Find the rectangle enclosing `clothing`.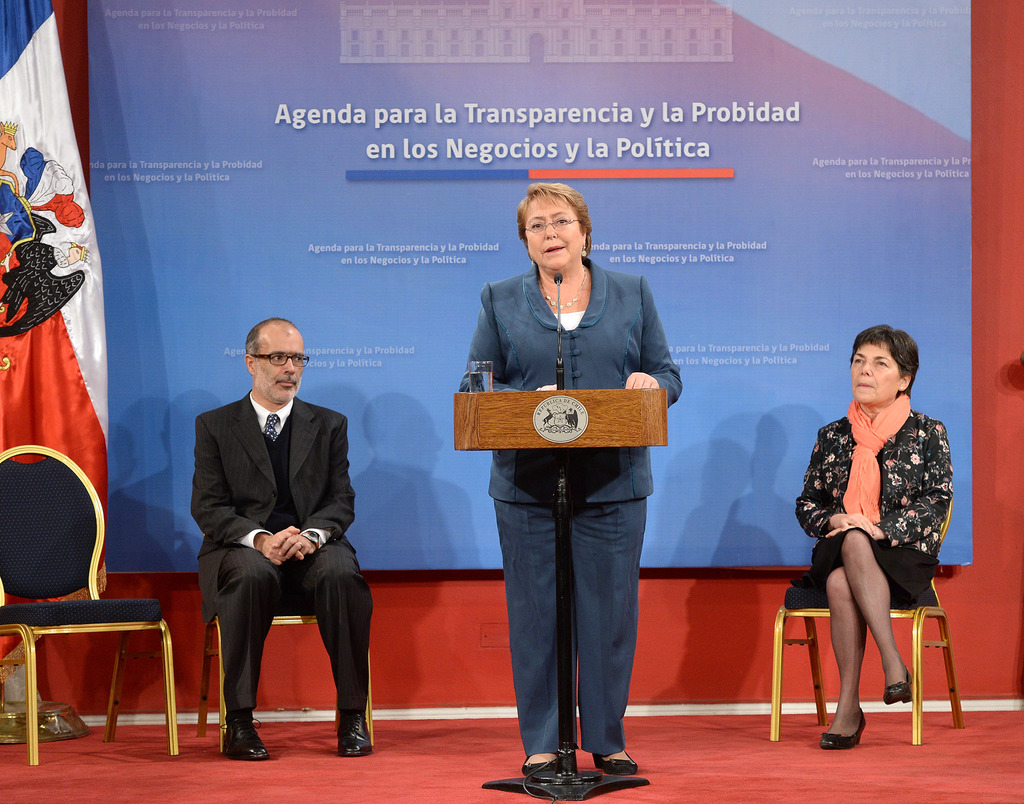
Rect(190, 389, 372, 714).
